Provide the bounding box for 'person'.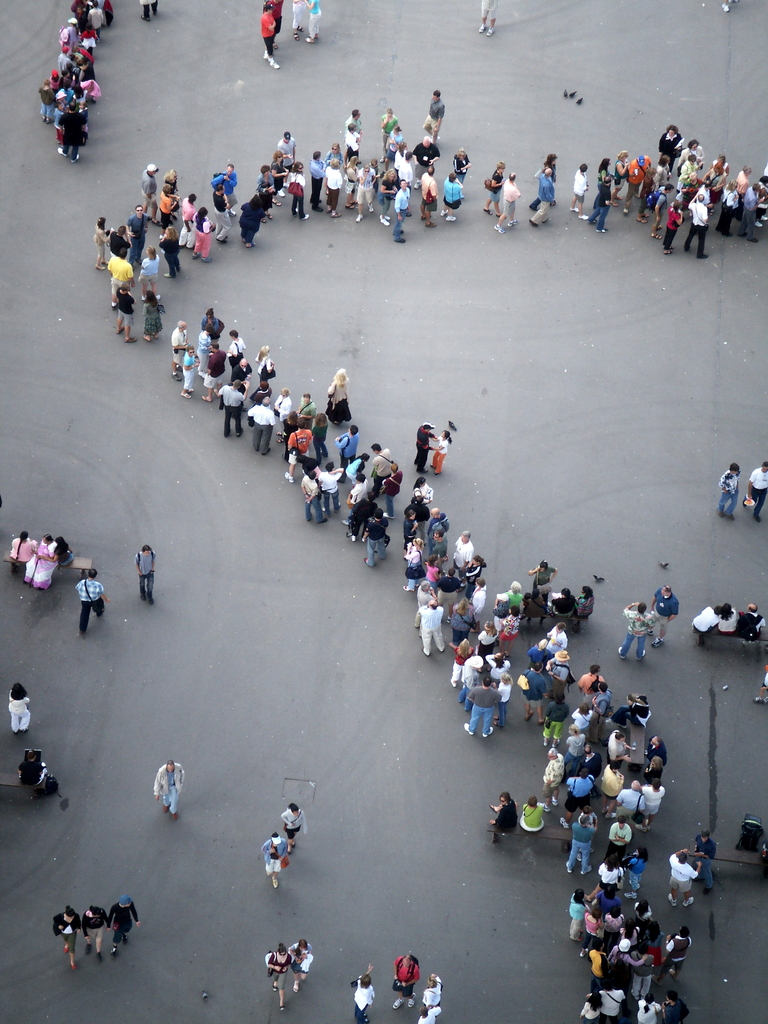
box(291, 0, 308, 45).
